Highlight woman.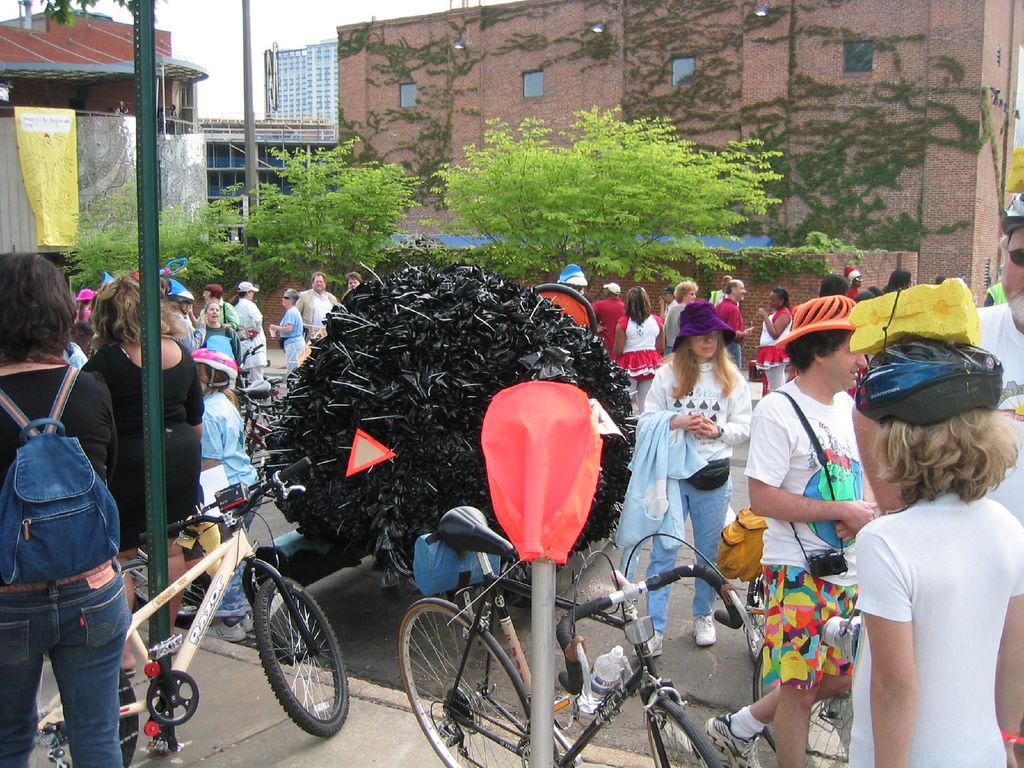
Highlighted region: [x1=189, y1=348, x2=268, y2=642].
